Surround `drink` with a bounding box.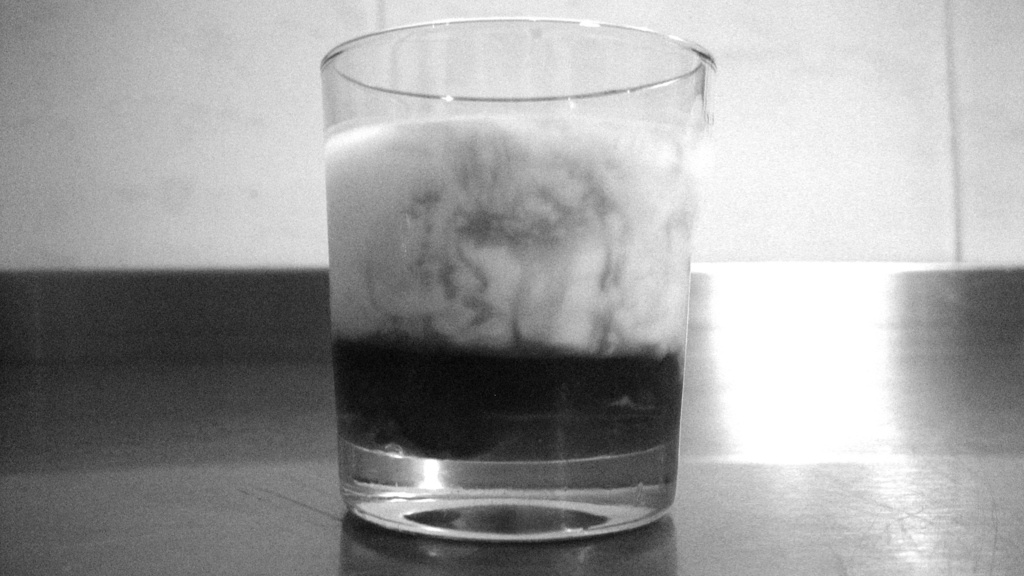
{"left": 299, "top": 6, "right": 746, "bottom": 548}.
